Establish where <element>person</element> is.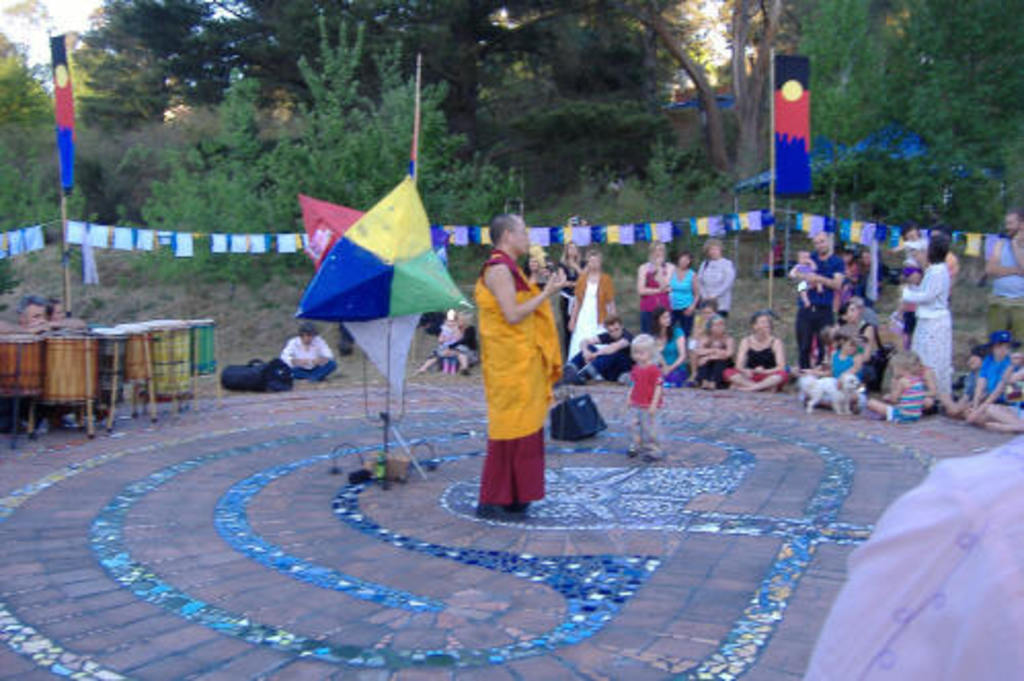
Established at box=[0, 297, 84, 334].
